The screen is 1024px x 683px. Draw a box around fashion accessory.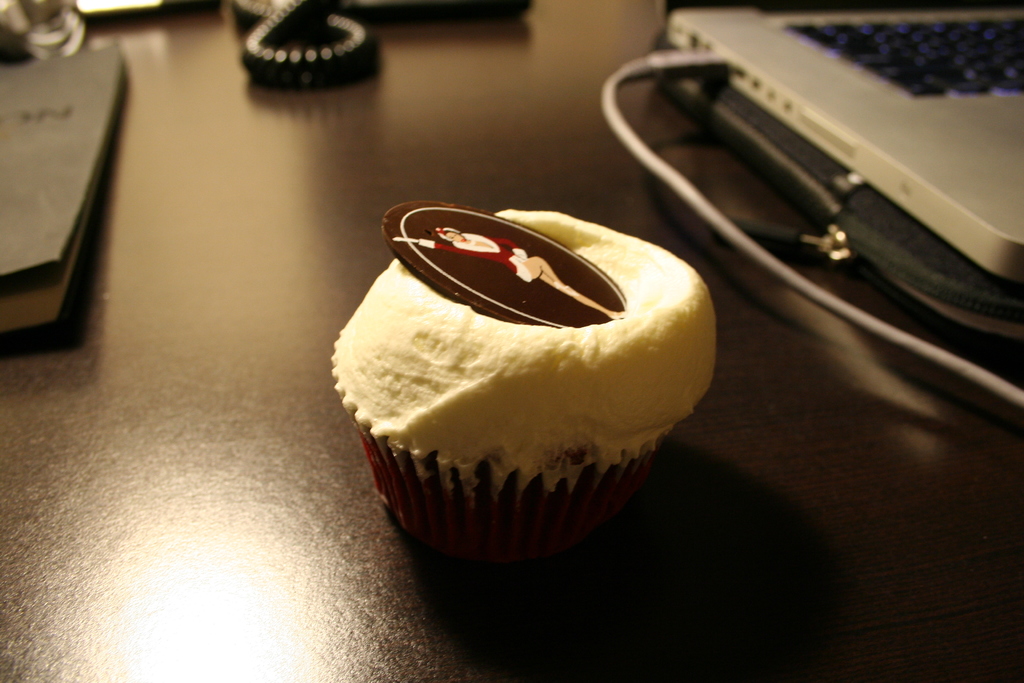
pyautogui.locateOnScreen(610, 311, 623, 320).
